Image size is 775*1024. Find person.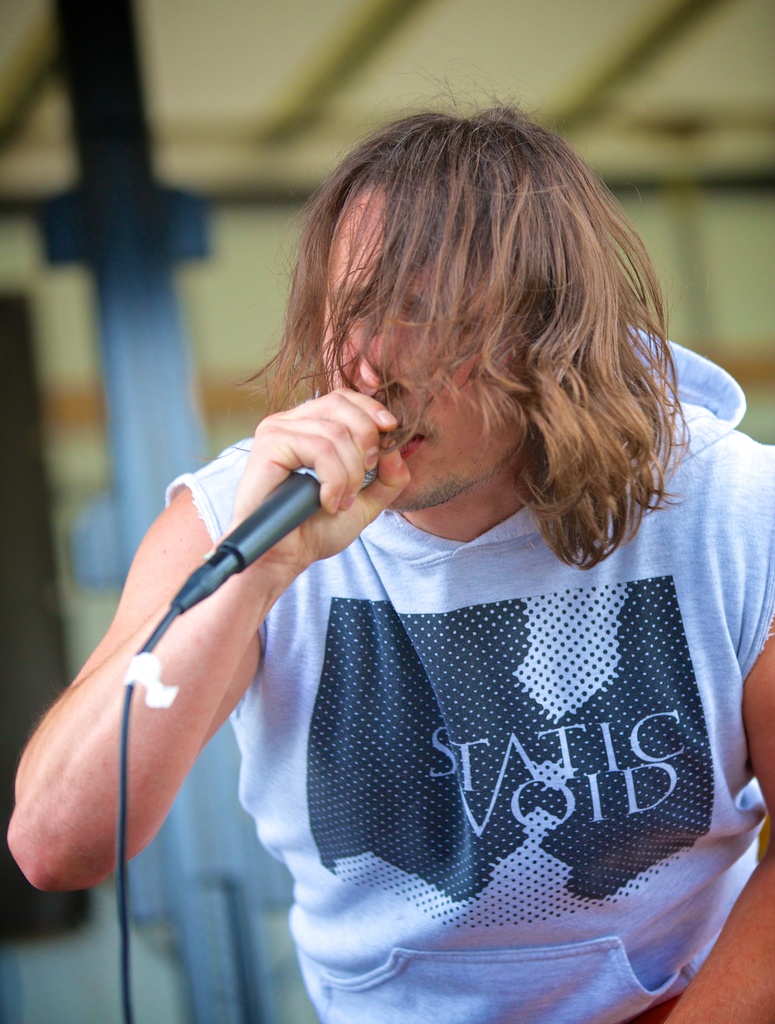
pyautogui.locateOnScreen(49, 148, 703, 1009).
